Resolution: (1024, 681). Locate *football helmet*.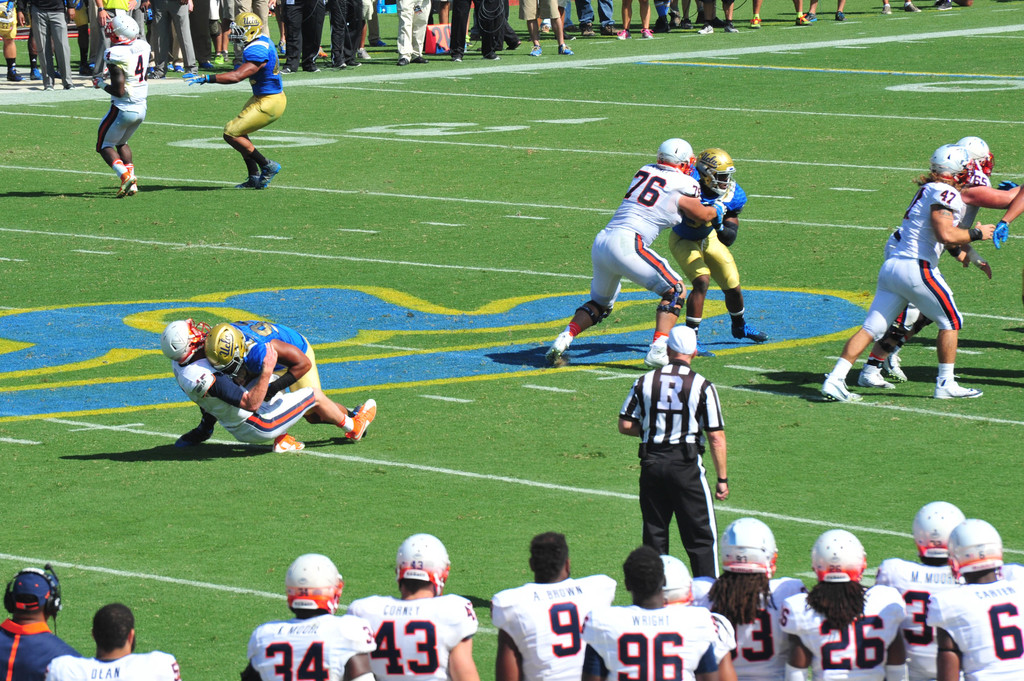
101,12,143,40.
